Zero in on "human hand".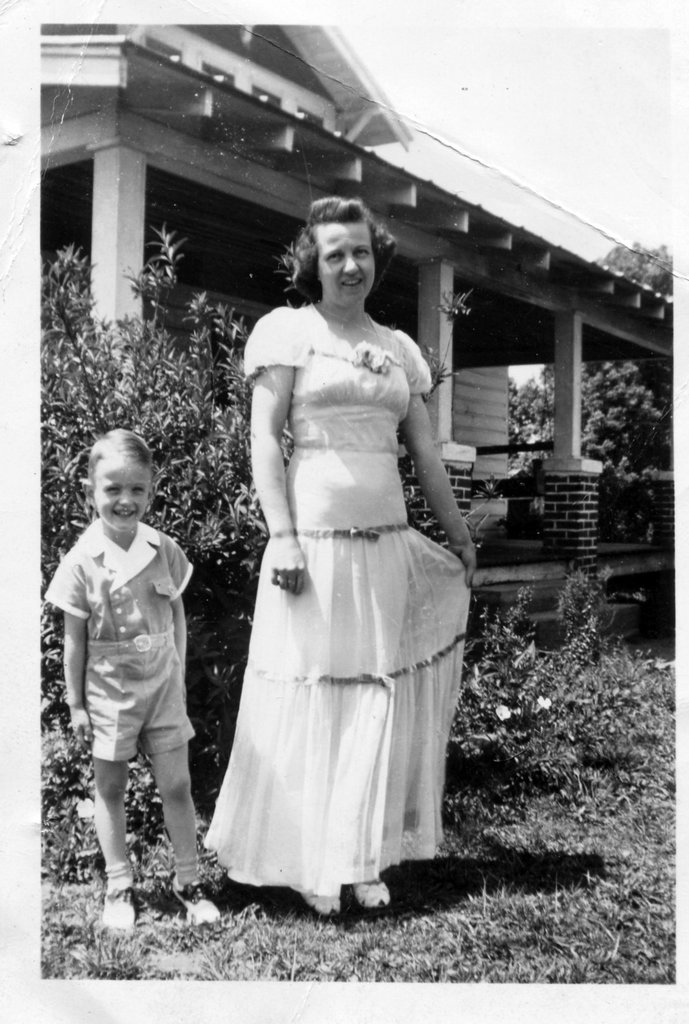
Zeroed in: box(269, 535, 305, 592).
